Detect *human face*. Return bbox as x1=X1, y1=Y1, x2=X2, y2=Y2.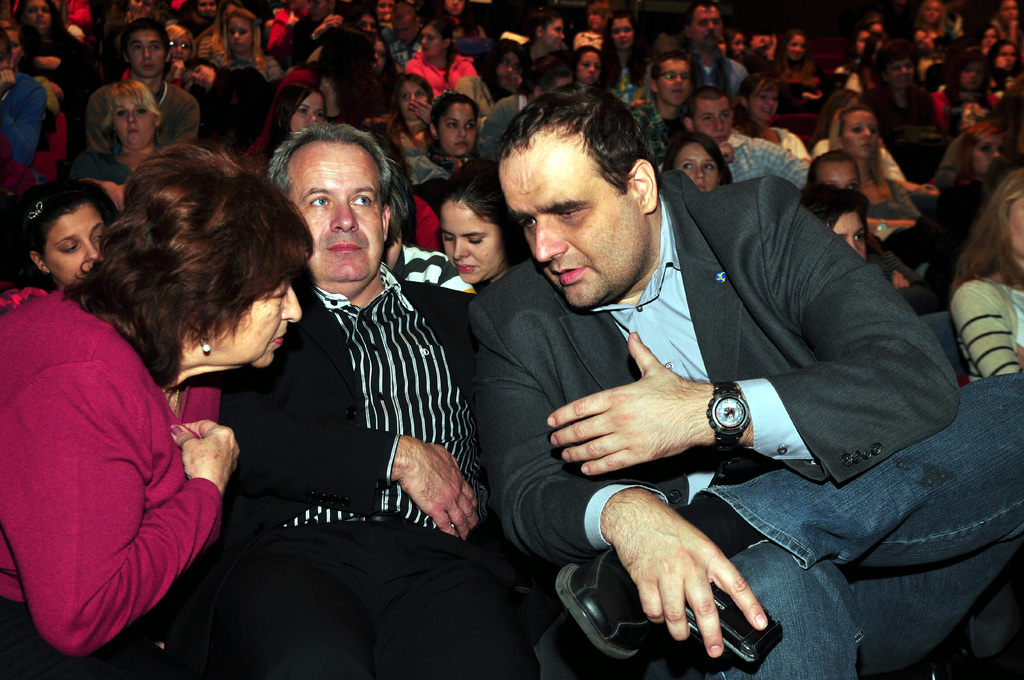
x1=822, y1=158, x2=856, y2=186.
